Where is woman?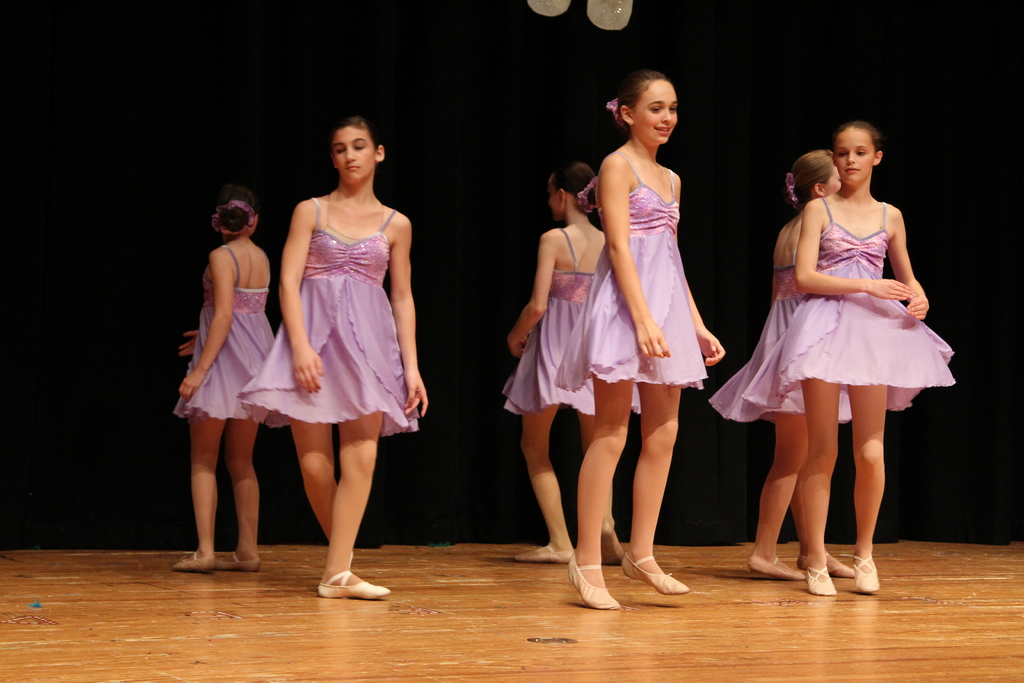
[left=557, top=72, right=725, bottom=609].
